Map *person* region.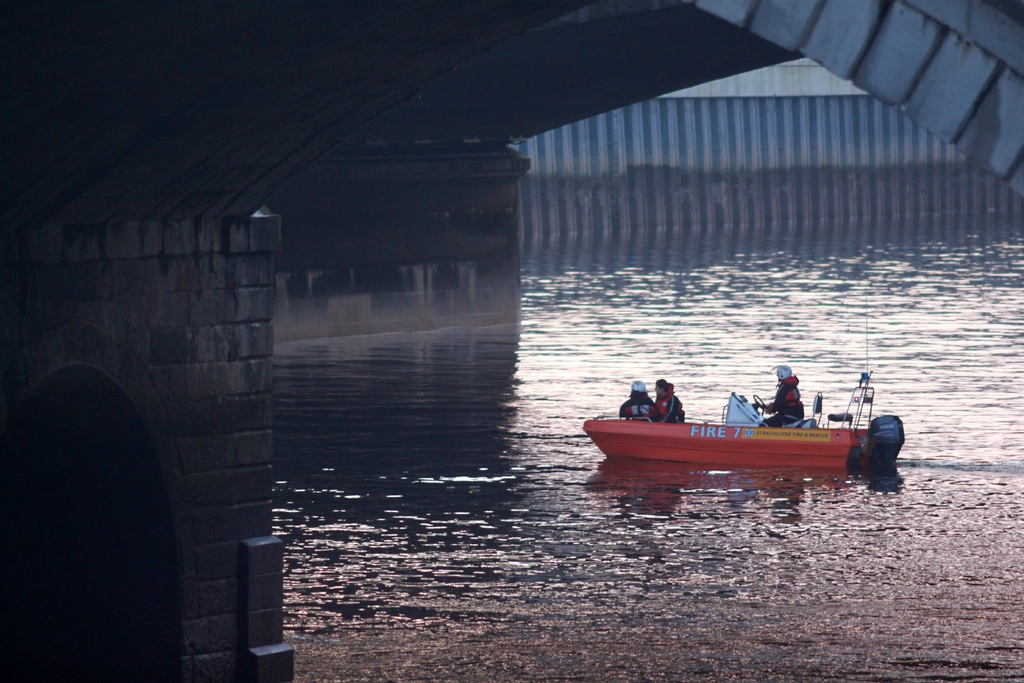
Mapped to rect(652, 376, 686, 419).
